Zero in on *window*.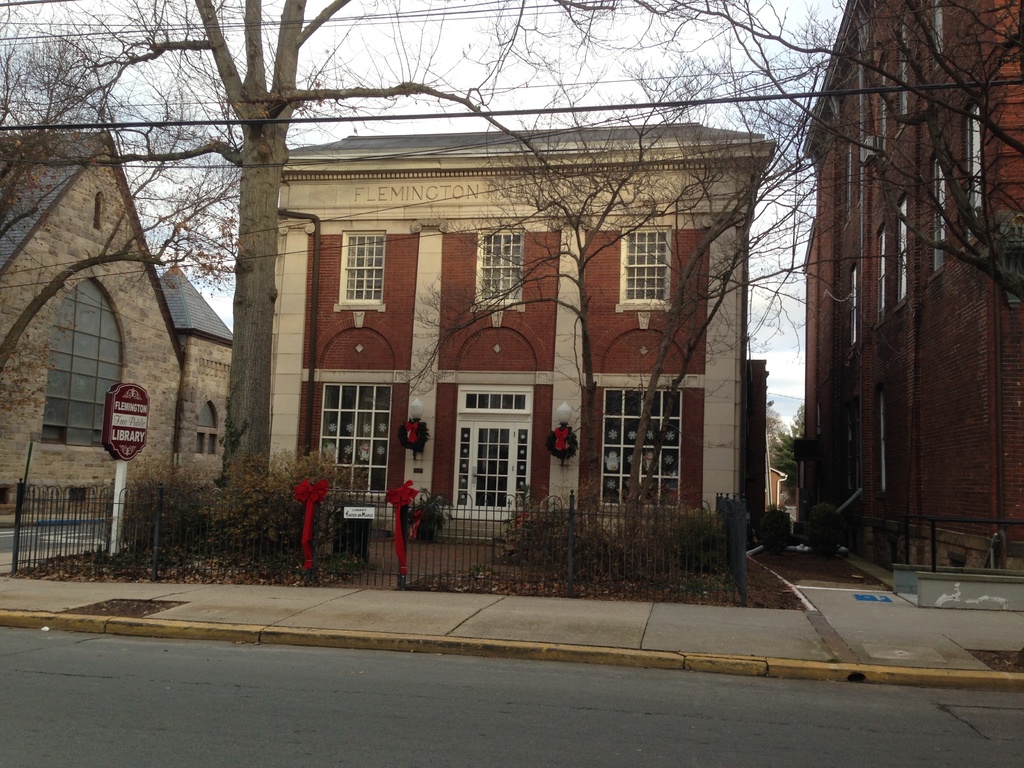
Zeroed in: pyautogui.locateOnScreen(936, 160, 952, 271).
